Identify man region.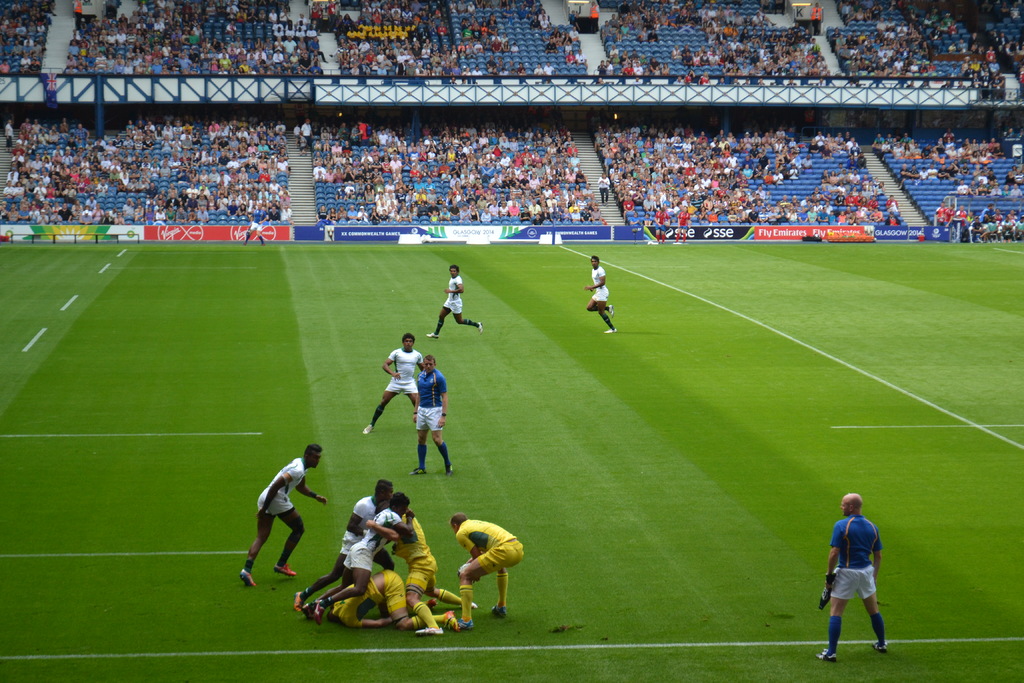
Region: (575, 50, 589, 70).
